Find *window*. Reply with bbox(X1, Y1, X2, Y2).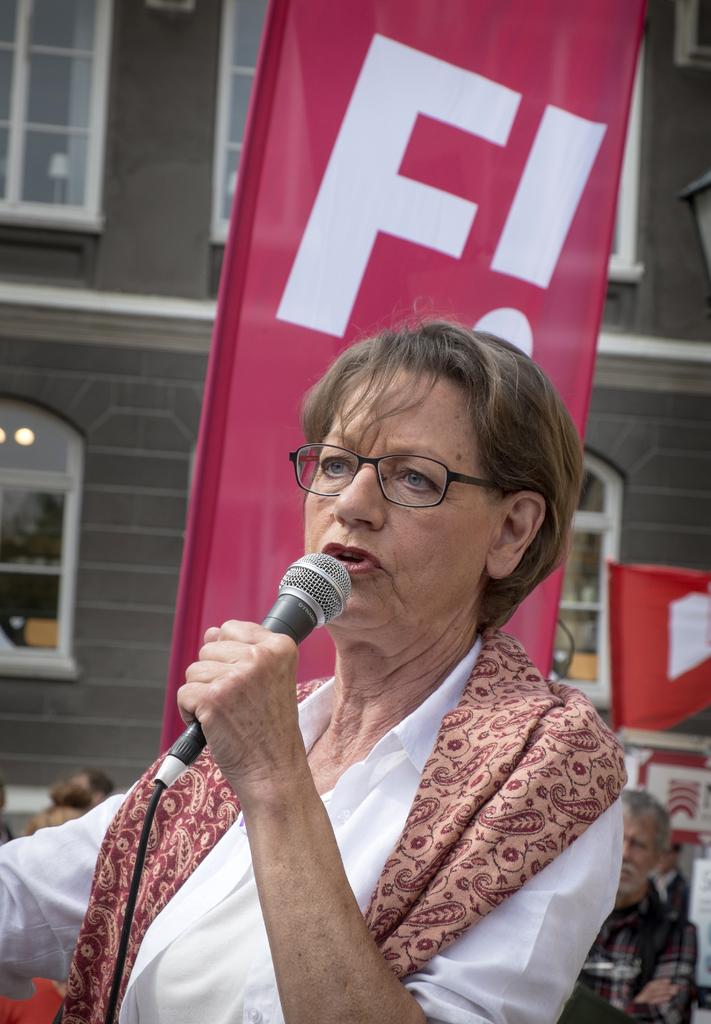
bbox(213, 1, 318, 239).
